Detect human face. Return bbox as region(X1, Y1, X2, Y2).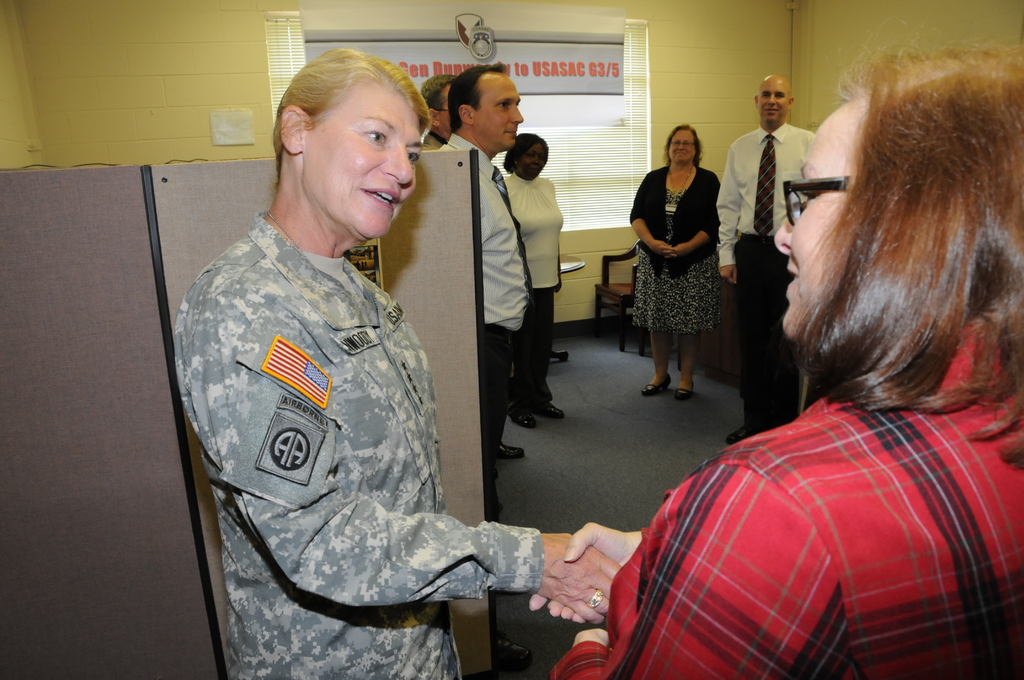
region(298, 79, 419, 244).
